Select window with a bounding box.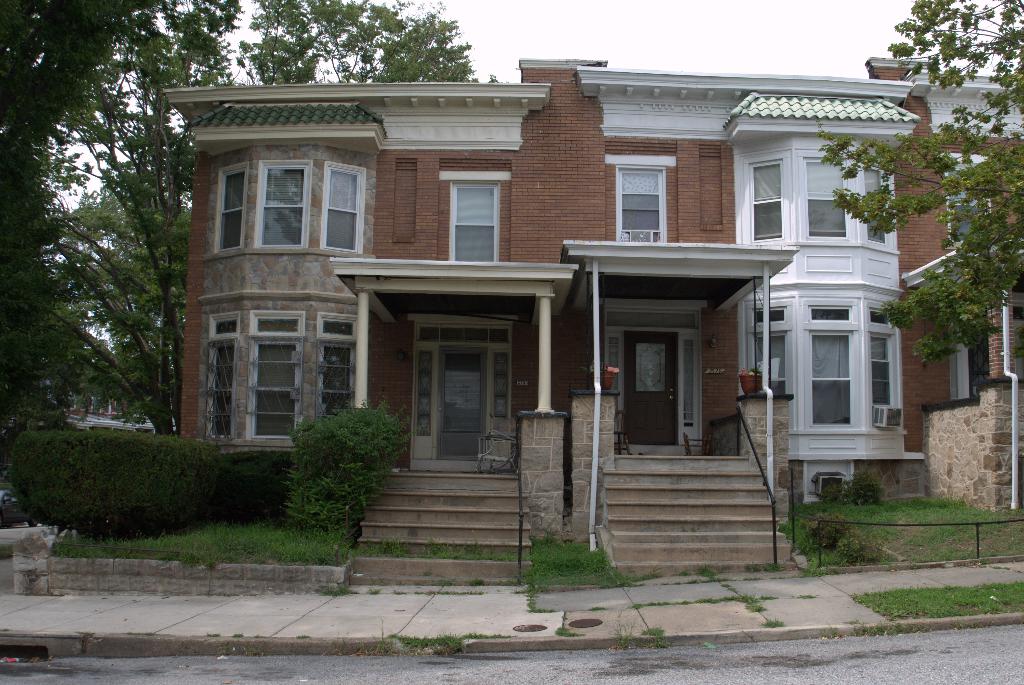
box=[199, 312, 236, 443].
